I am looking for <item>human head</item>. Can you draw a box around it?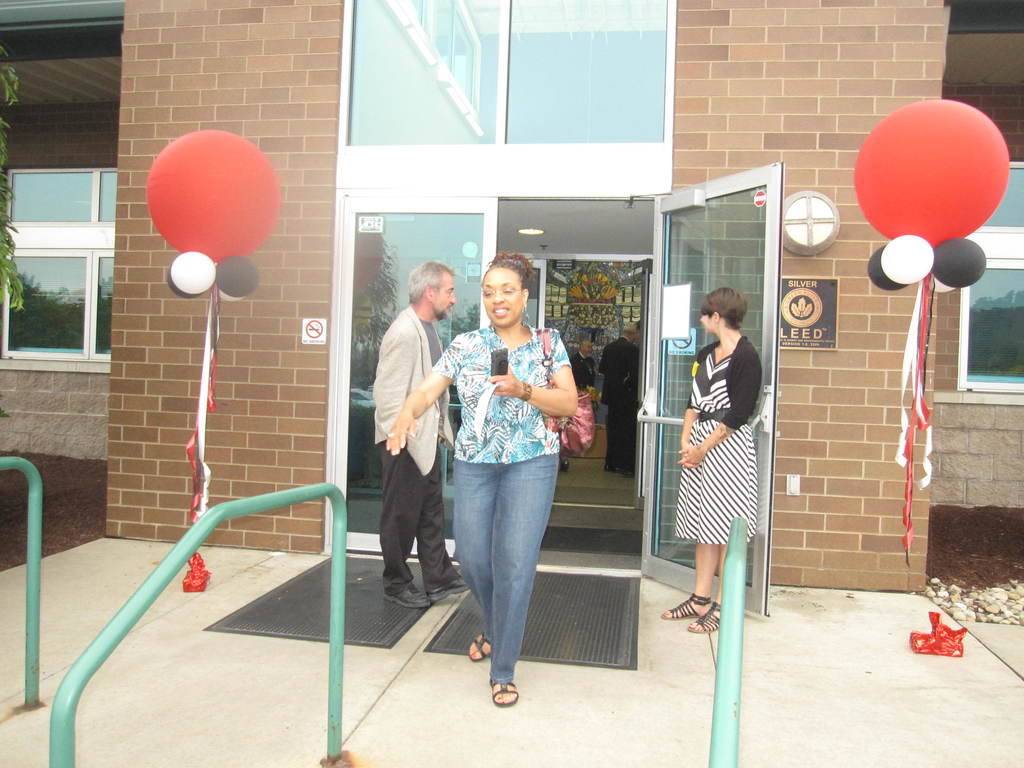
Sure, the bounding box is (left=698, top=286, right=748, bottom=337).
